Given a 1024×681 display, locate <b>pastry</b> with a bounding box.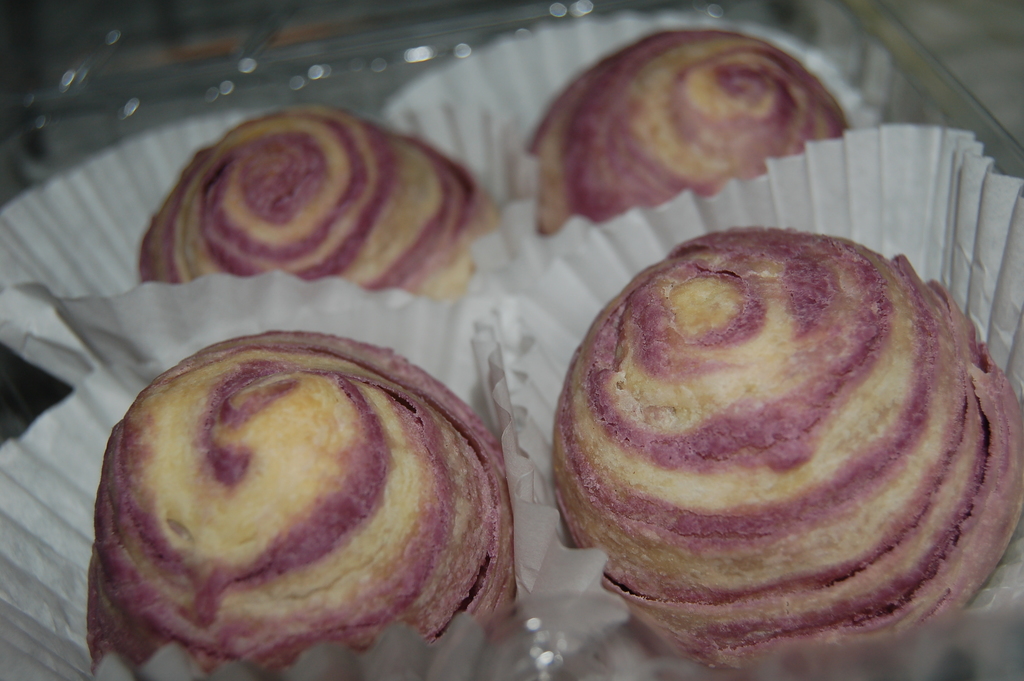
Located: <box>92,327,513,678</box>.
